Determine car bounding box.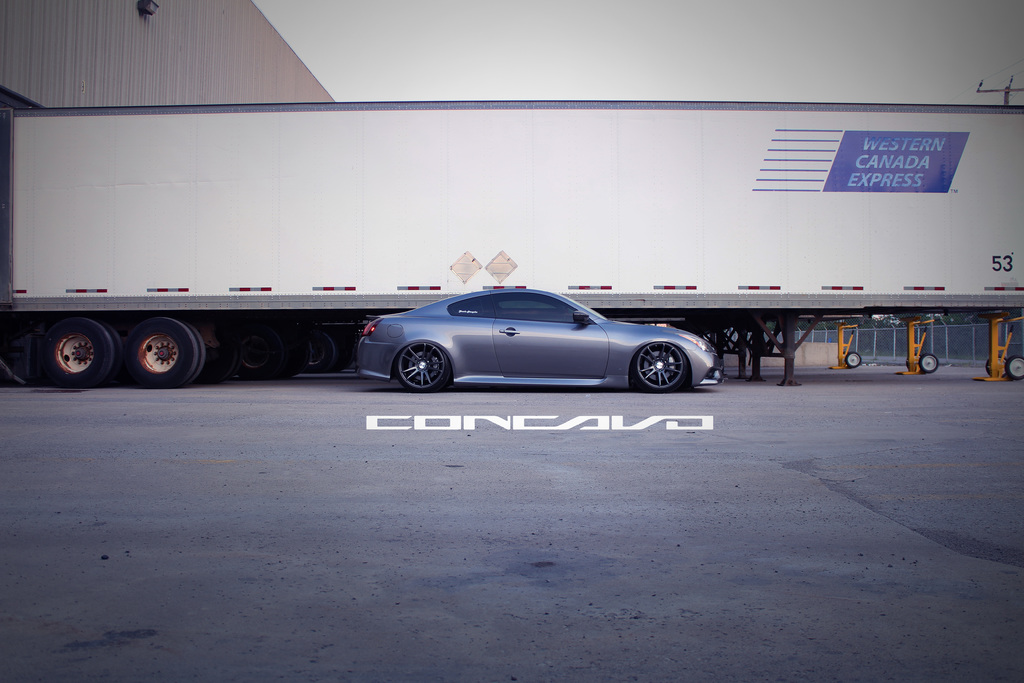
Determined: [left=358, top=286, right=723, bottom=395].
